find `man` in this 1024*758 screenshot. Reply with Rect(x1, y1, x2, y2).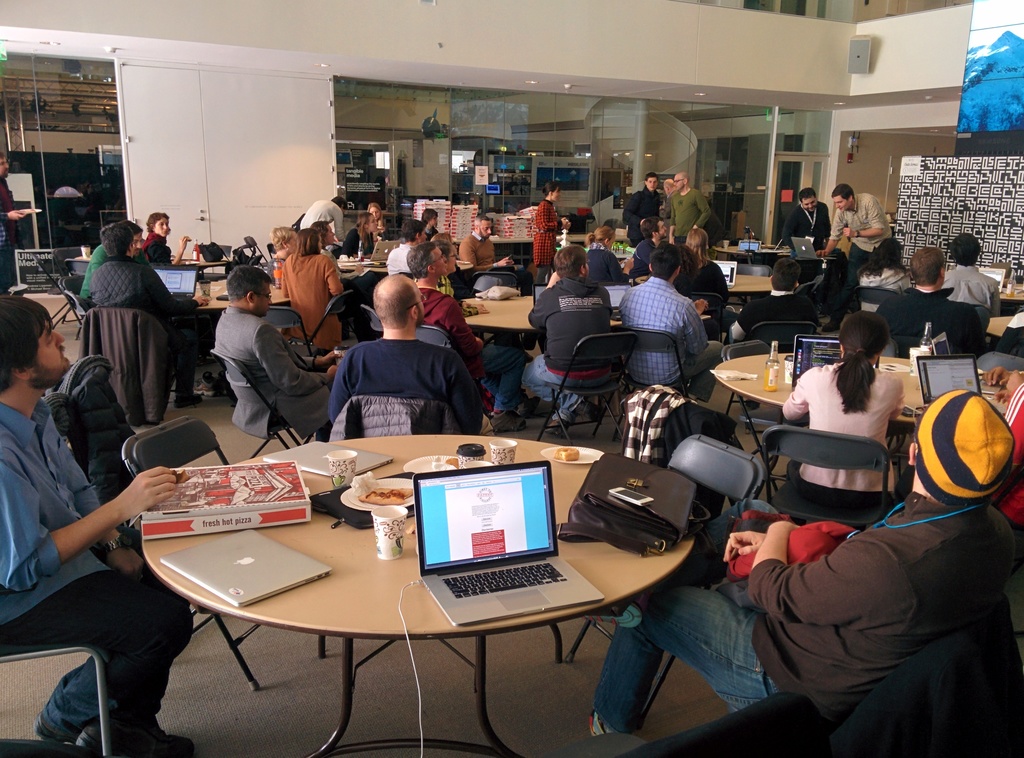
Rect(818, 184, 897, 334).
